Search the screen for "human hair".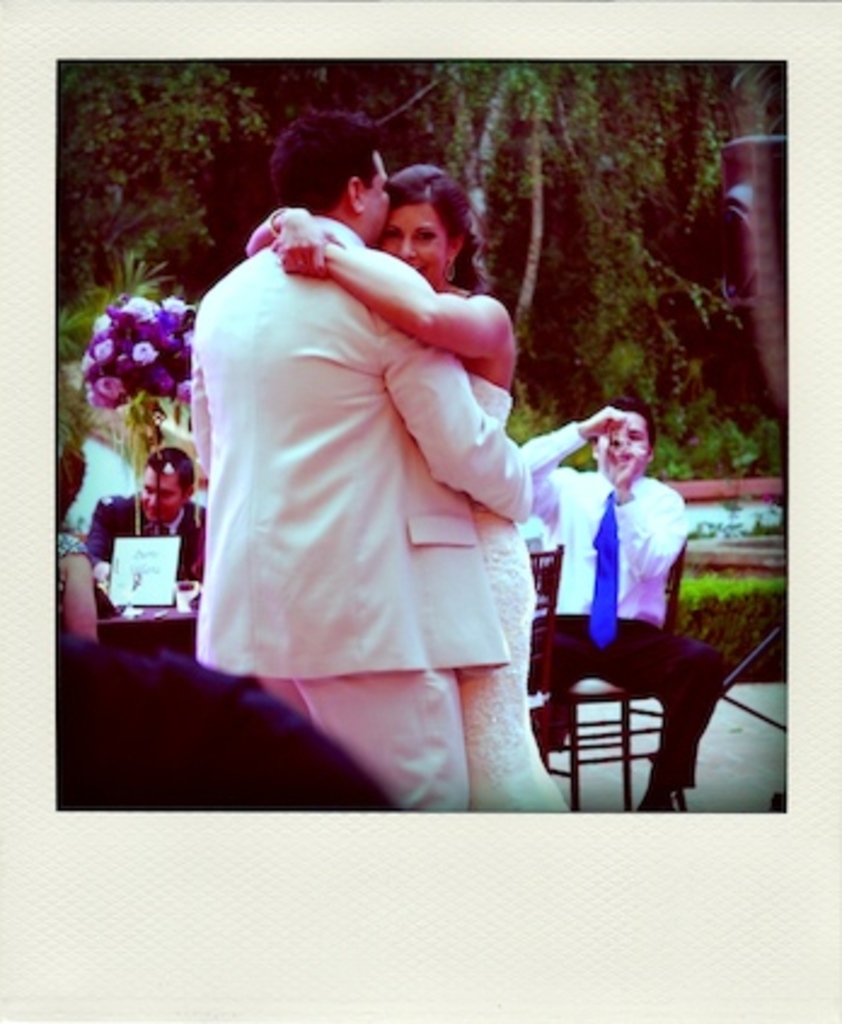
Found at BBox(387, 160, 496, 298).
